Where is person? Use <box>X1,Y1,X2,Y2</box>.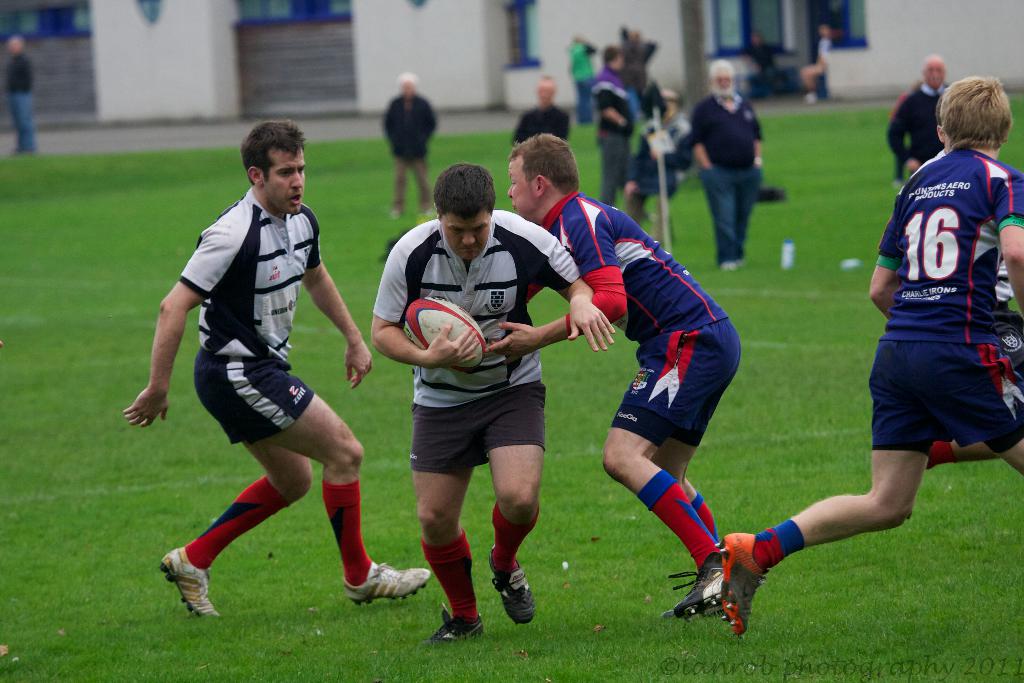
<box>516,83,564,147</box>.
